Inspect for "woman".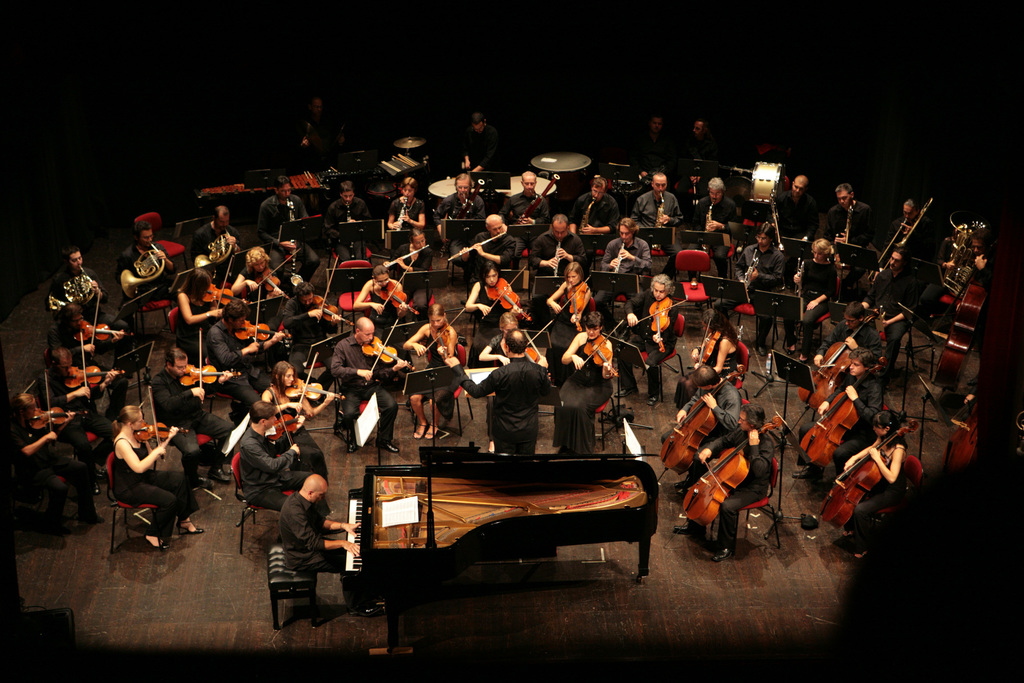
Inspection: box(12, 392, 116, 534).
